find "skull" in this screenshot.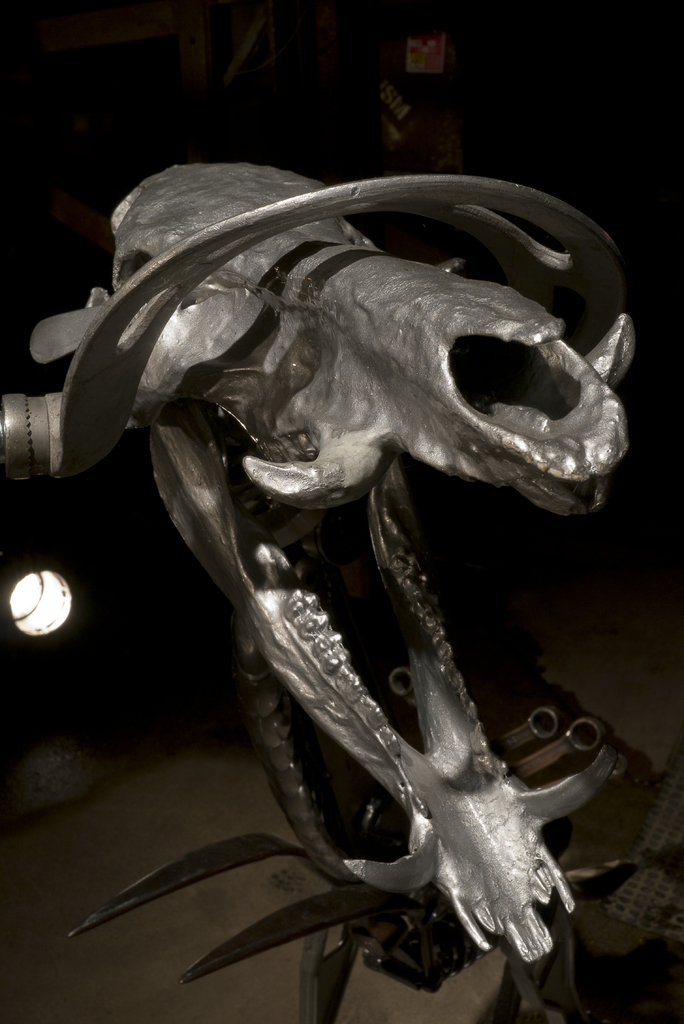
The bounding box for "skull" is x1=26 y1=161 x2=639 y2=972.
